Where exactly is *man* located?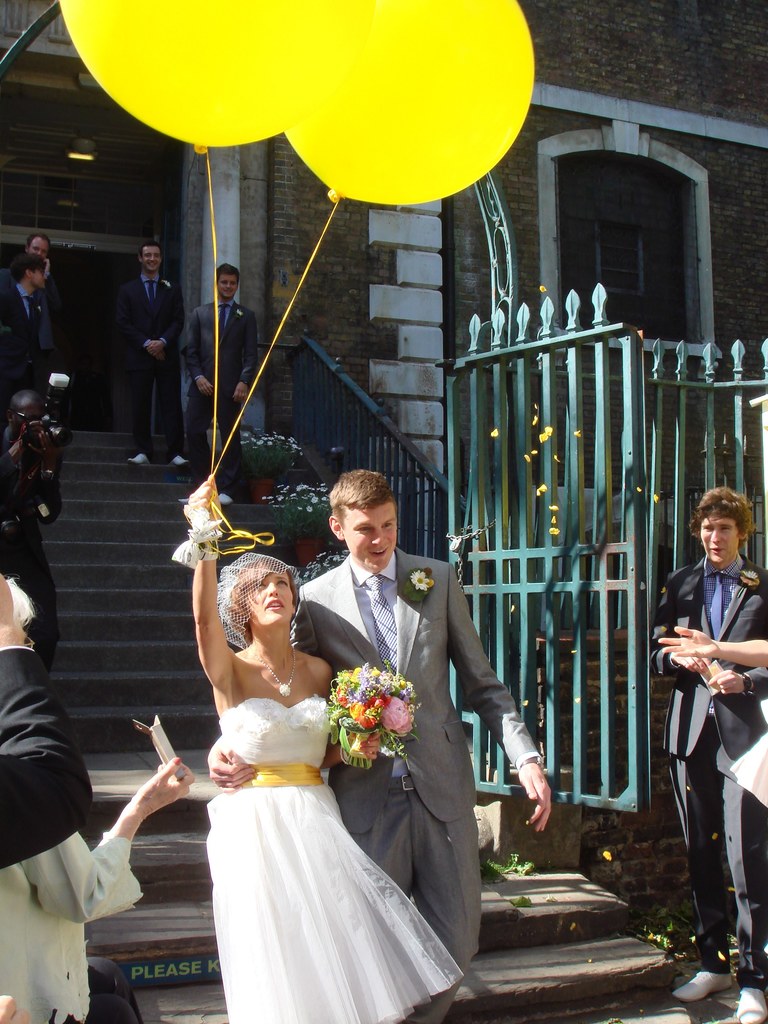
Its bounding box is (178,259,266,486).
